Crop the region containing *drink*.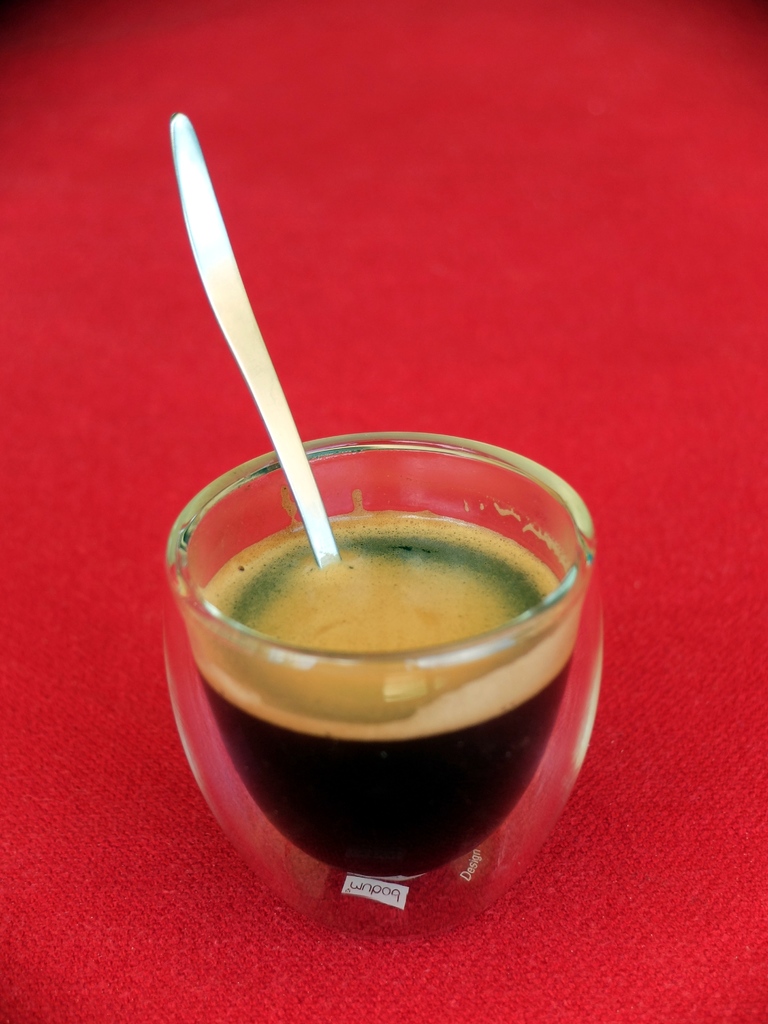
Crop region: 140/364/588/898.
